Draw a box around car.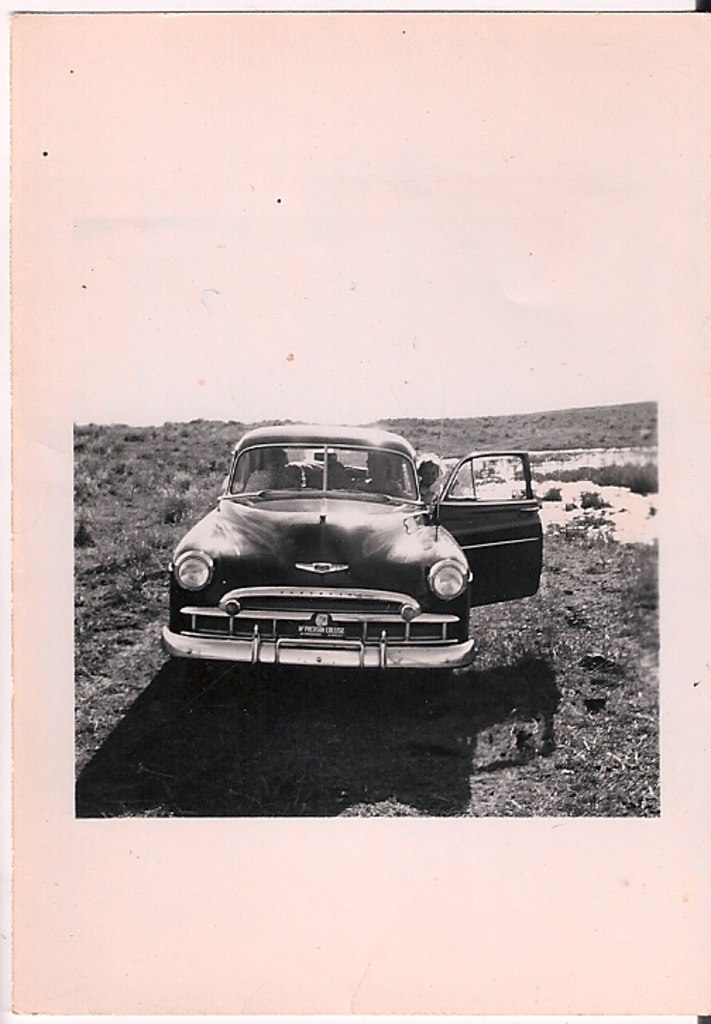
<box>159,422,543,687</box>.
